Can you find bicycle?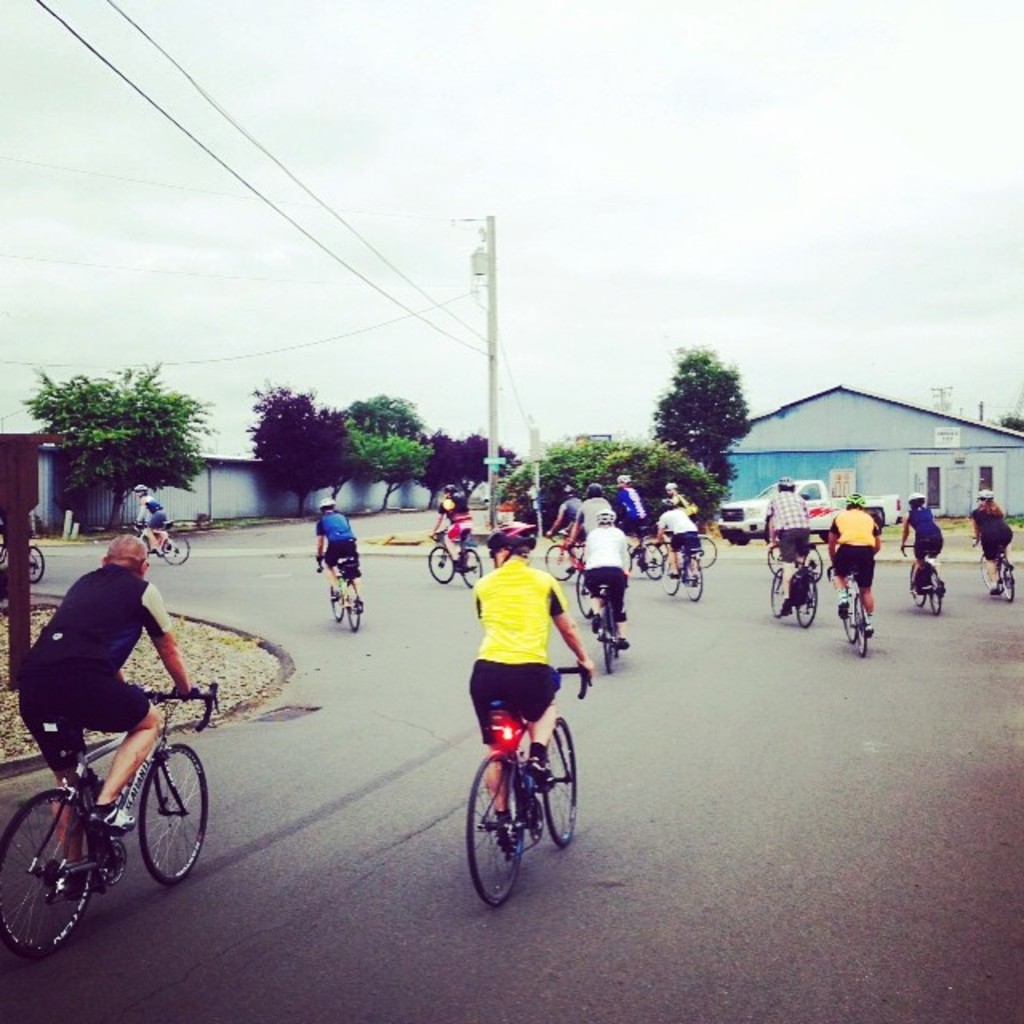
Yes, bounding box: region(8, 682, 210, 941).
